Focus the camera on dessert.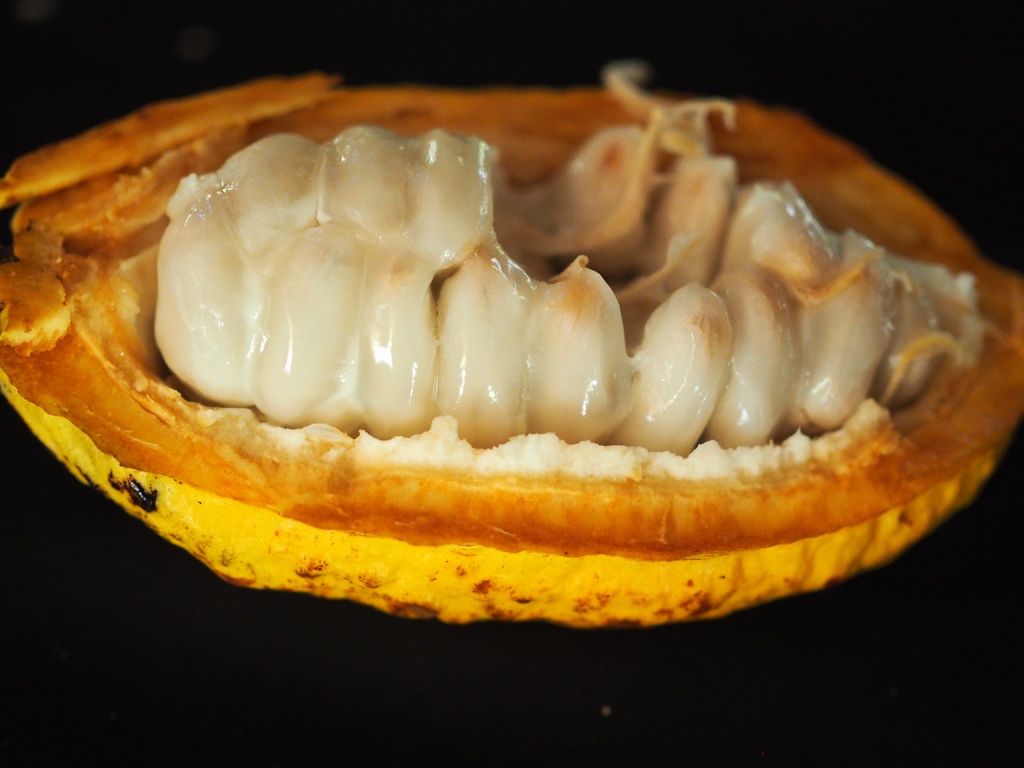
Focus region: 65,74,1023,632.
